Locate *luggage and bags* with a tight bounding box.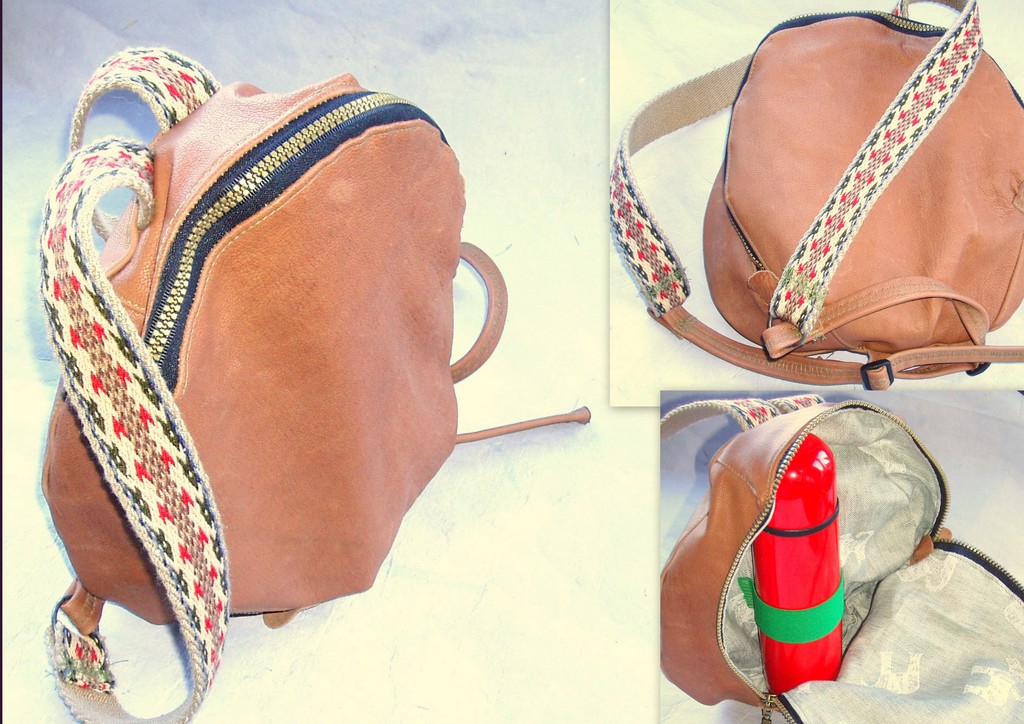
bbox=(609, 0, 1023, 389).
